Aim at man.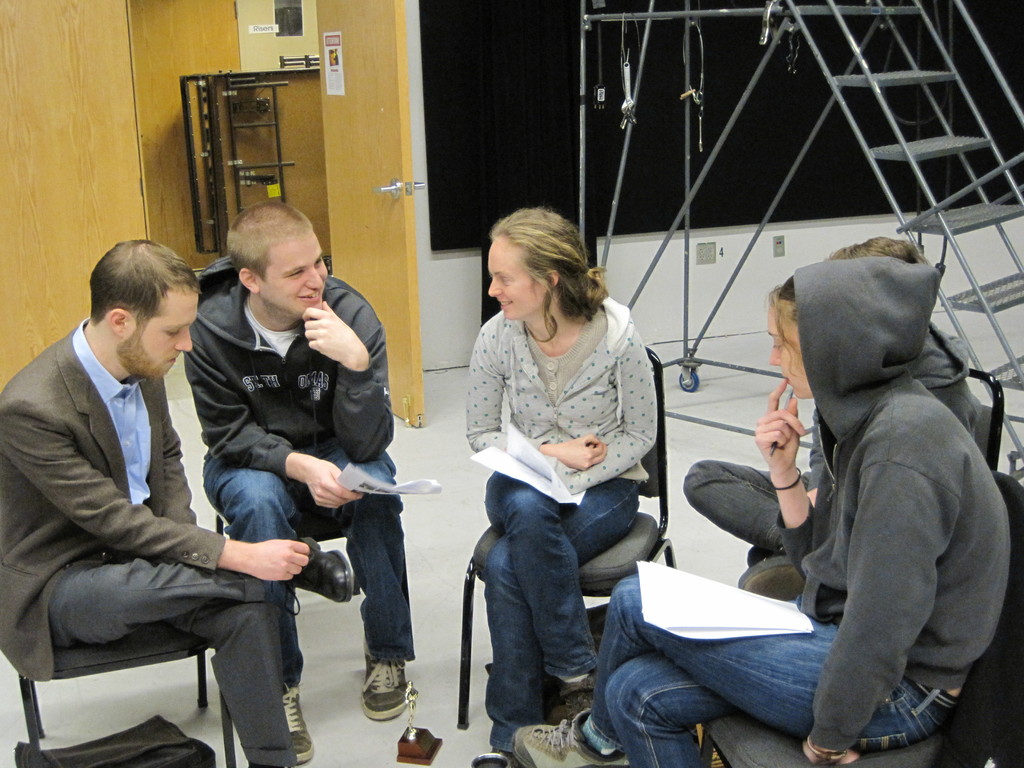
Aimed at bbox=(0, 223, 336, 767).
